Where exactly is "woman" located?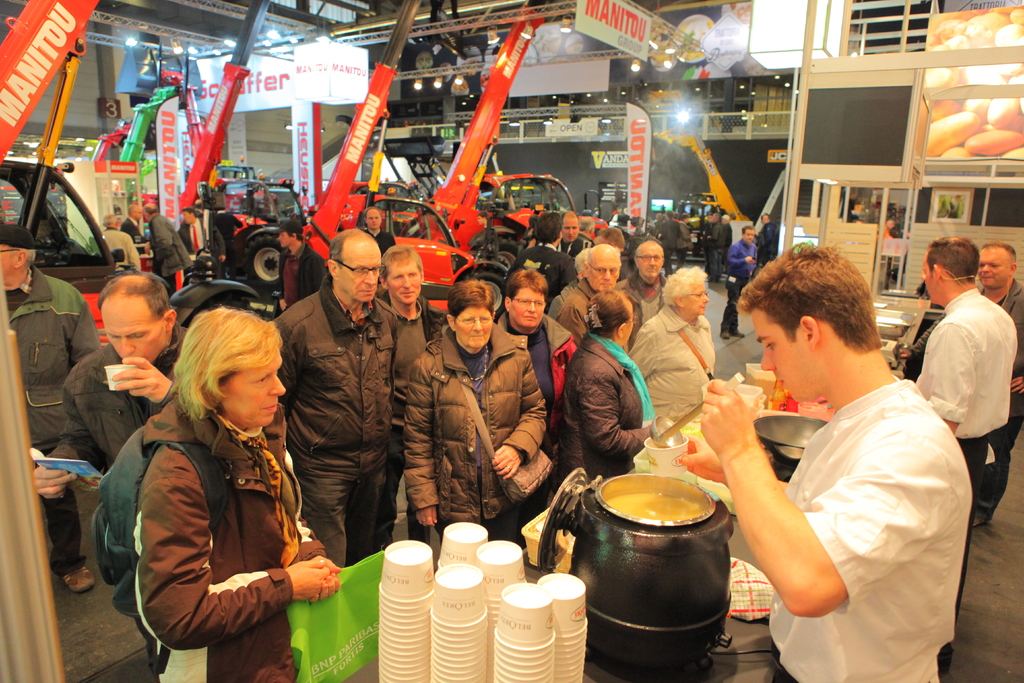
Its bounding box is 628:262:719:434.
